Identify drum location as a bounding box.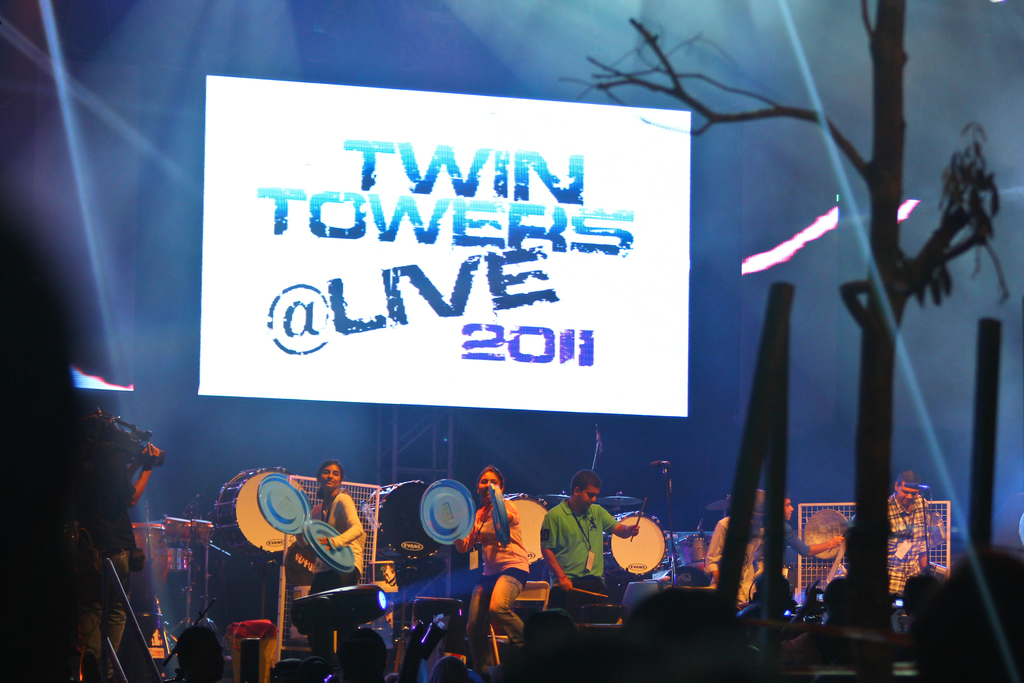
crop(606, 511, 666, 577).
